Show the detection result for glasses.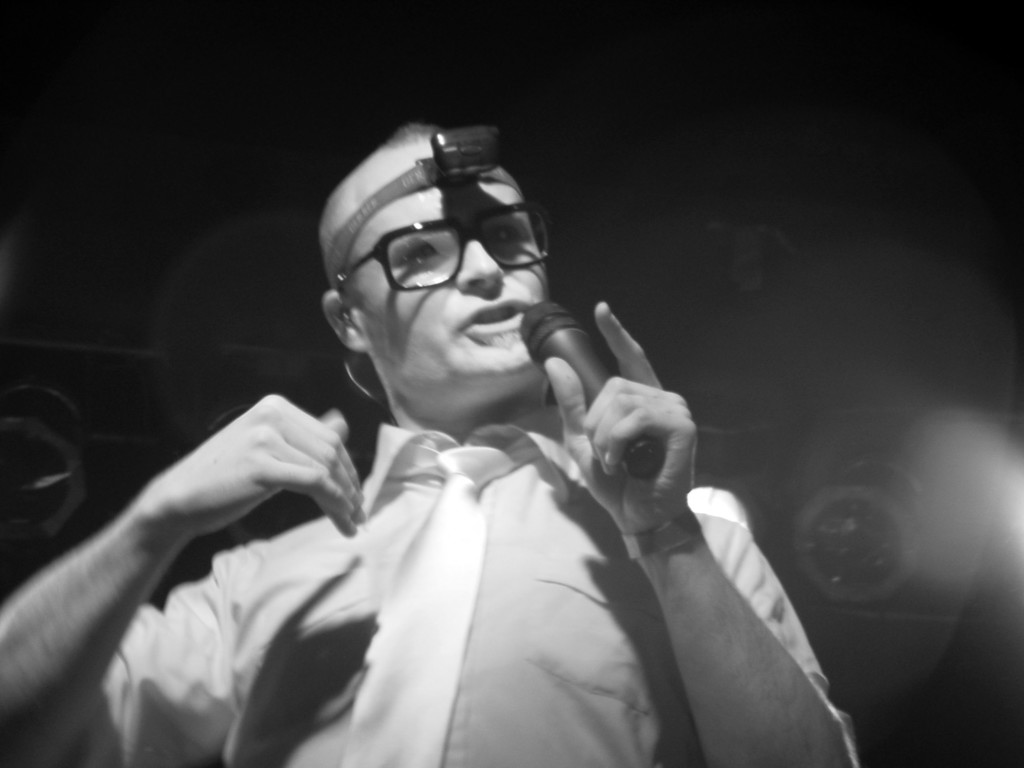
box=[323, 207, 556, 299].
